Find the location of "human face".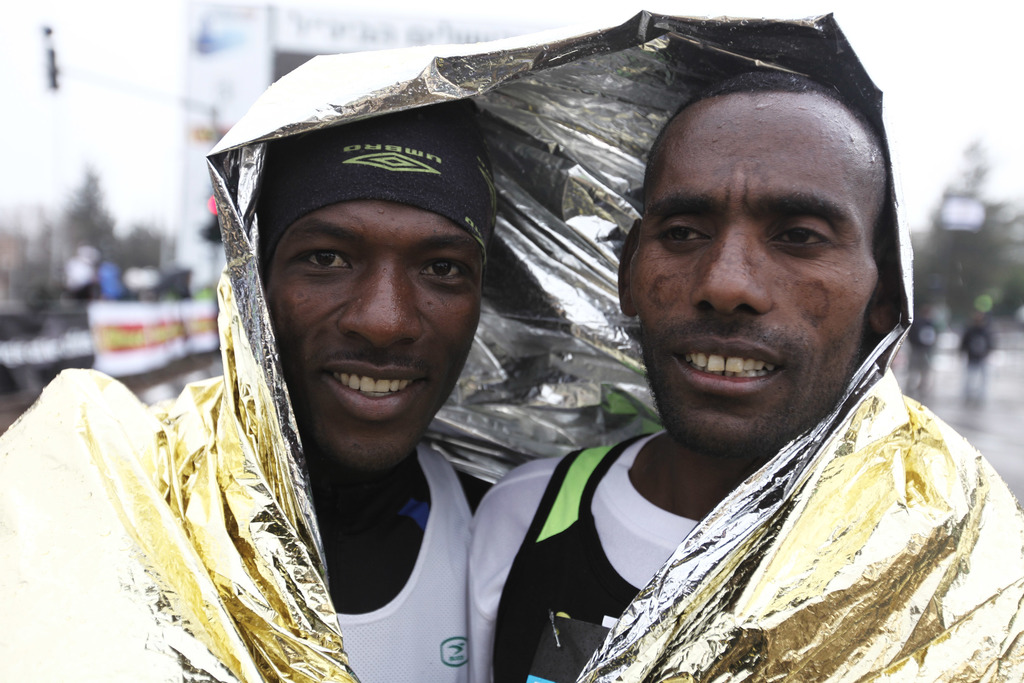
Location: detection(627, 100, 883, 468).
